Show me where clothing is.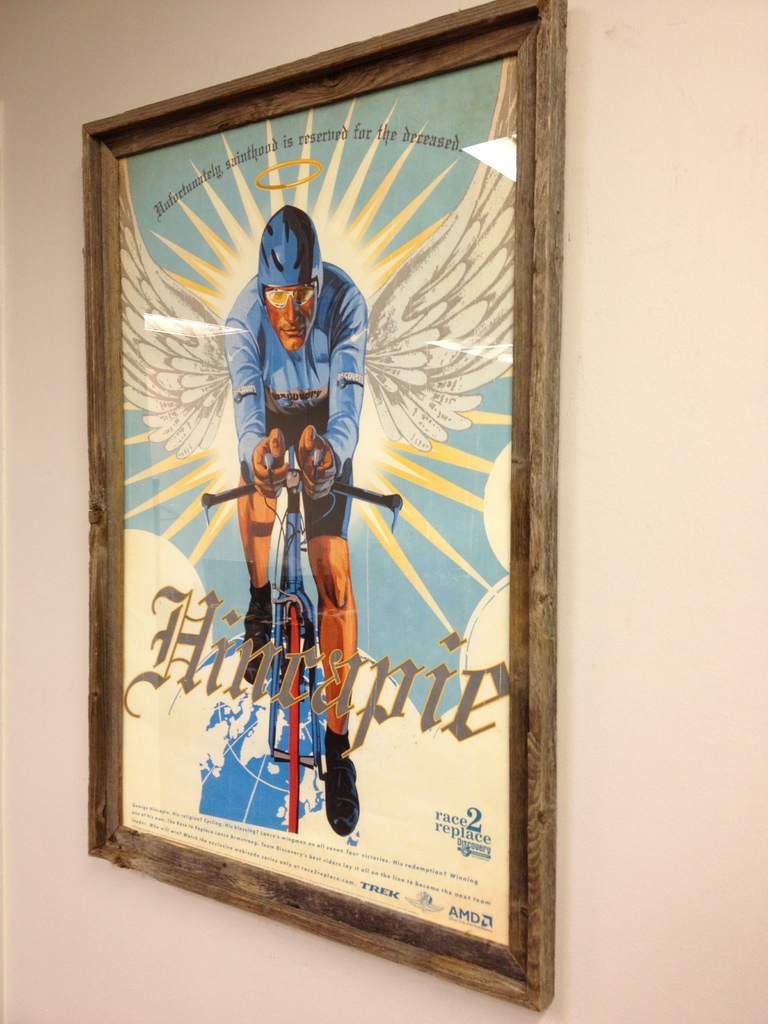
clothing is at <bbox>178, 191, 380, 756</bbox>.
